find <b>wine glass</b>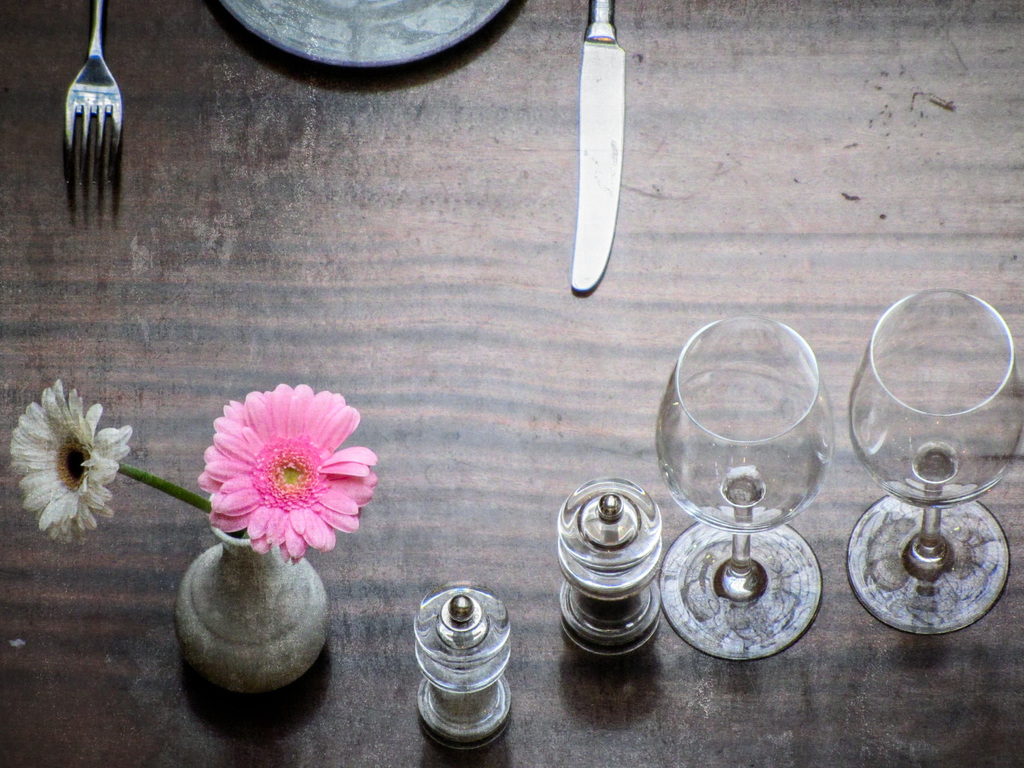
[849, 284, 1019, 638]
